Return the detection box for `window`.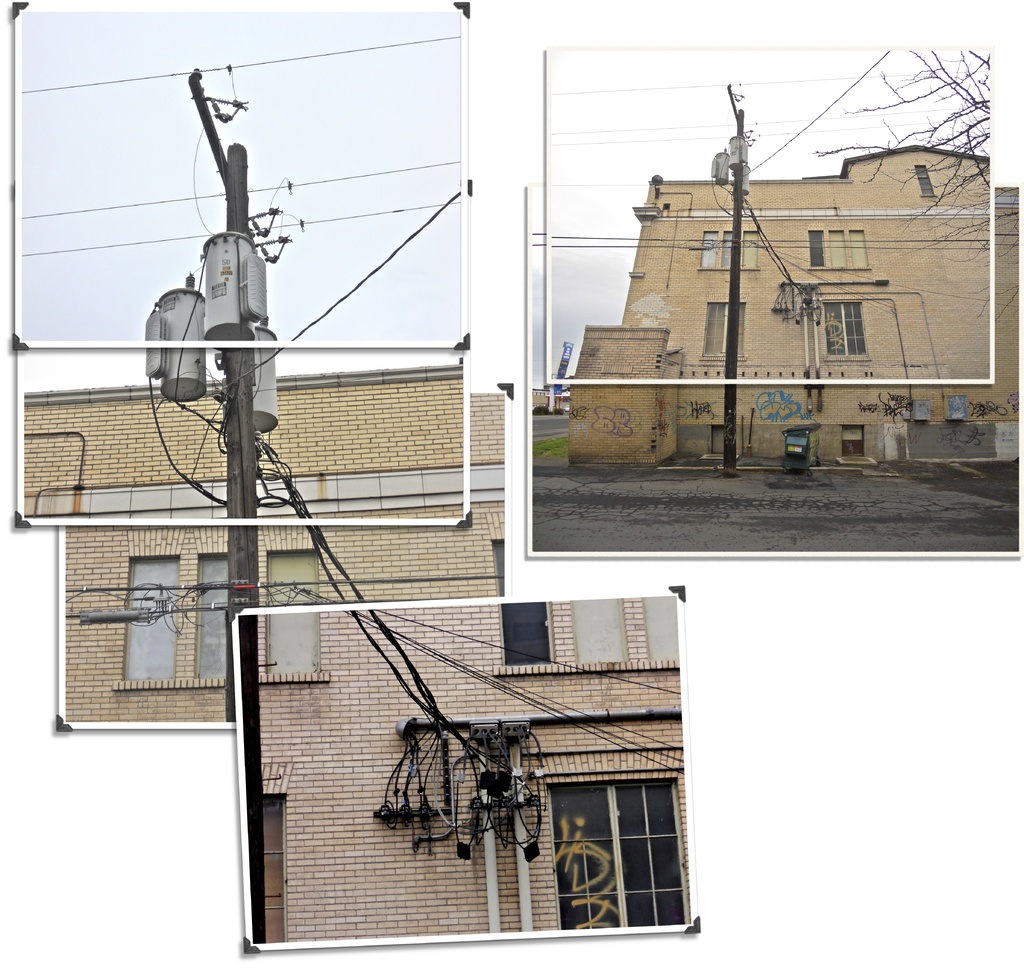
{"left": 808, "top": 226, "right": 866, "bottom": 271}.
